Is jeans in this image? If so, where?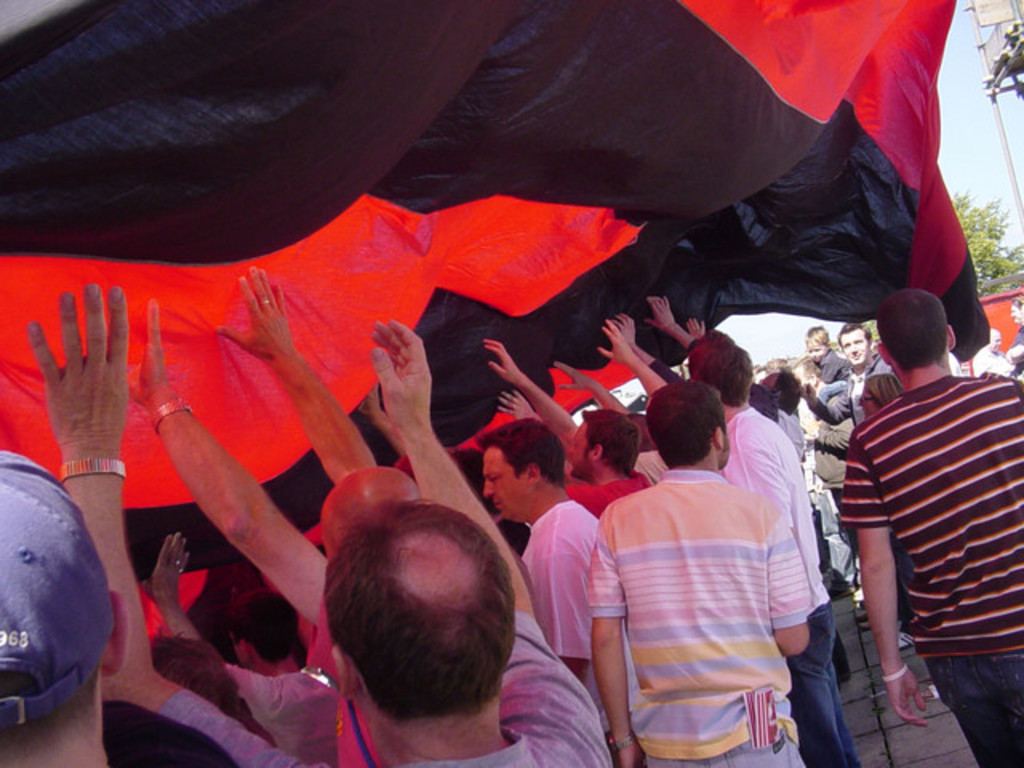
Yes, at <bbox>894, 533, 917, 632</bbox>.
